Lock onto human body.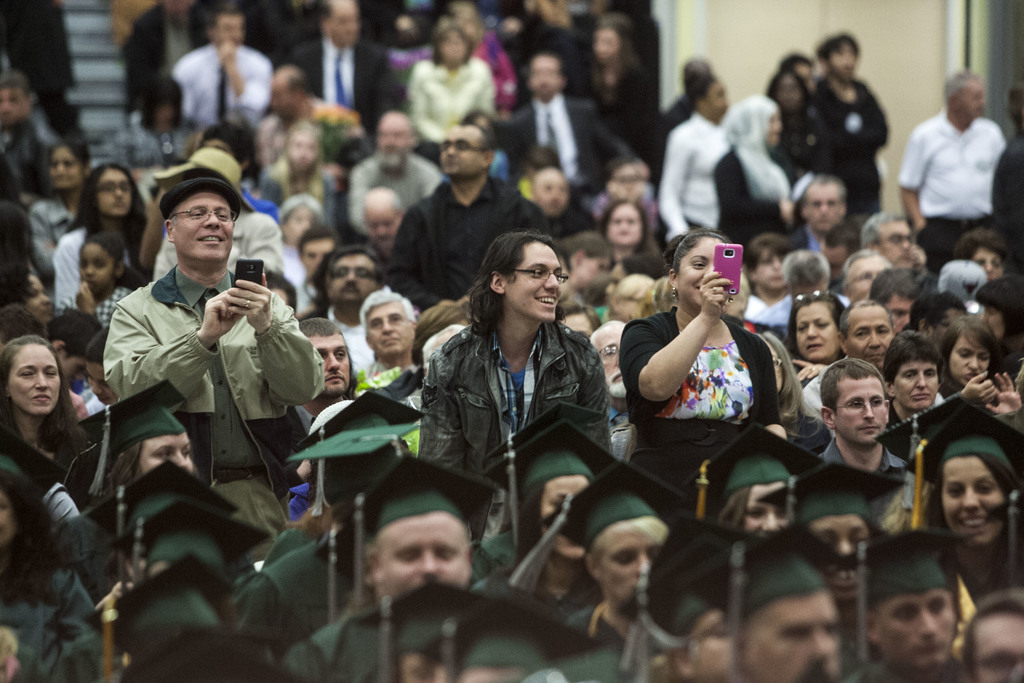
Locked: left=0, top=310, right=106, bottom=554.
